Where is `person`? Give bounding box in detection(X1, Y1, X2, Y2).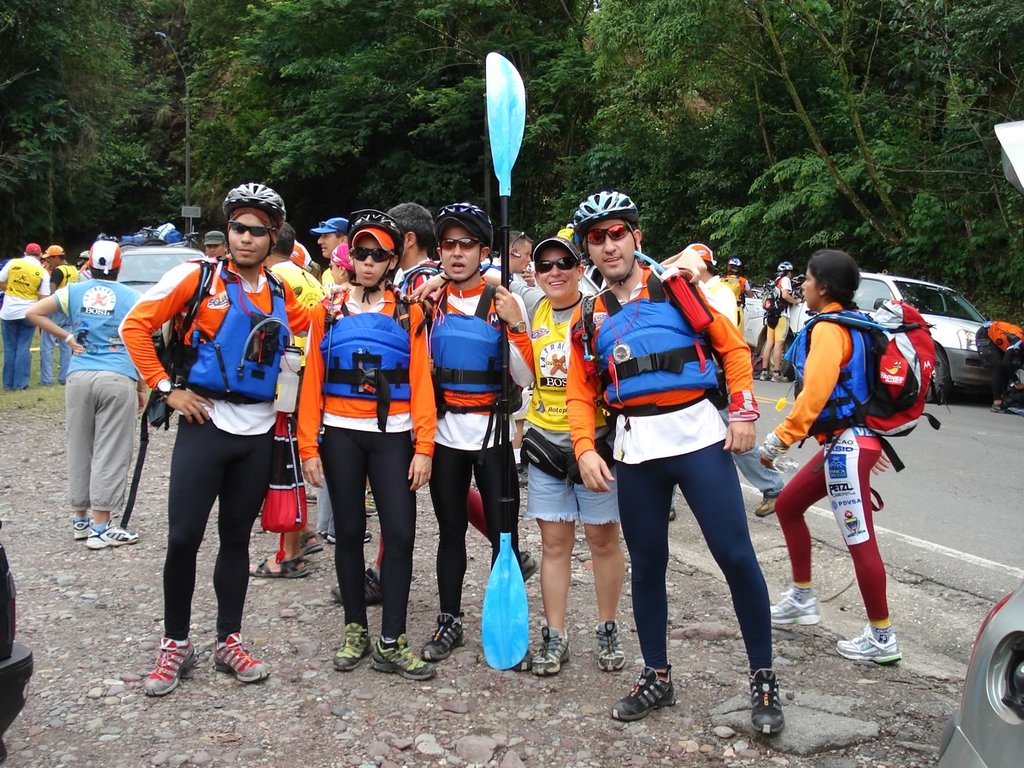
detection(661, 243, 788, 521).
